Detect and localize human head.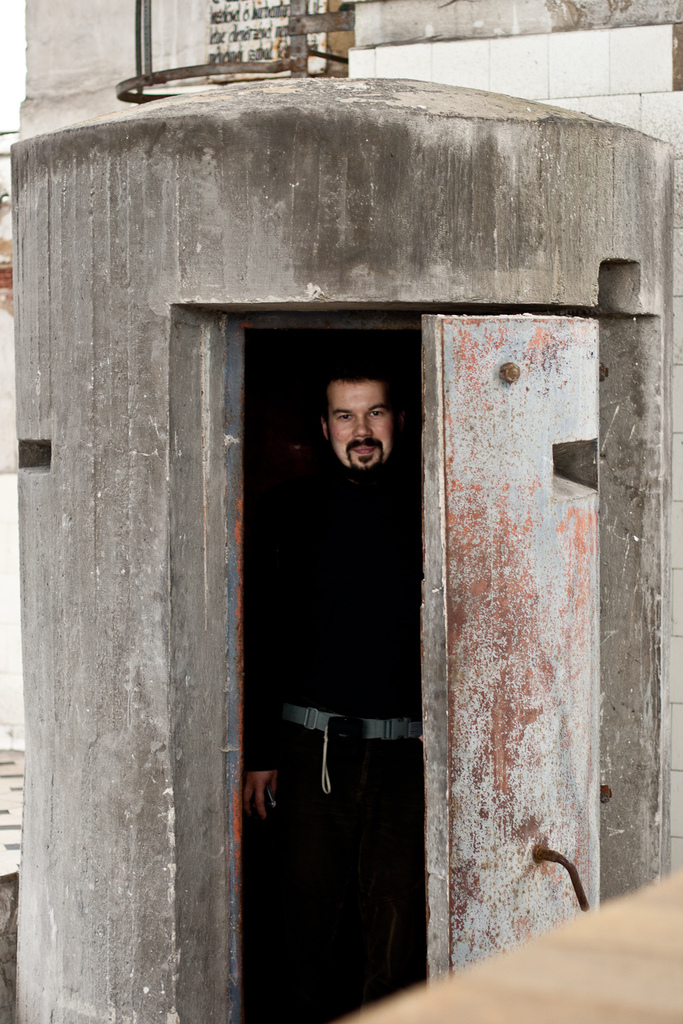
Localized at pyautogui.locateOnScreen(311, 357, 404, 466).
